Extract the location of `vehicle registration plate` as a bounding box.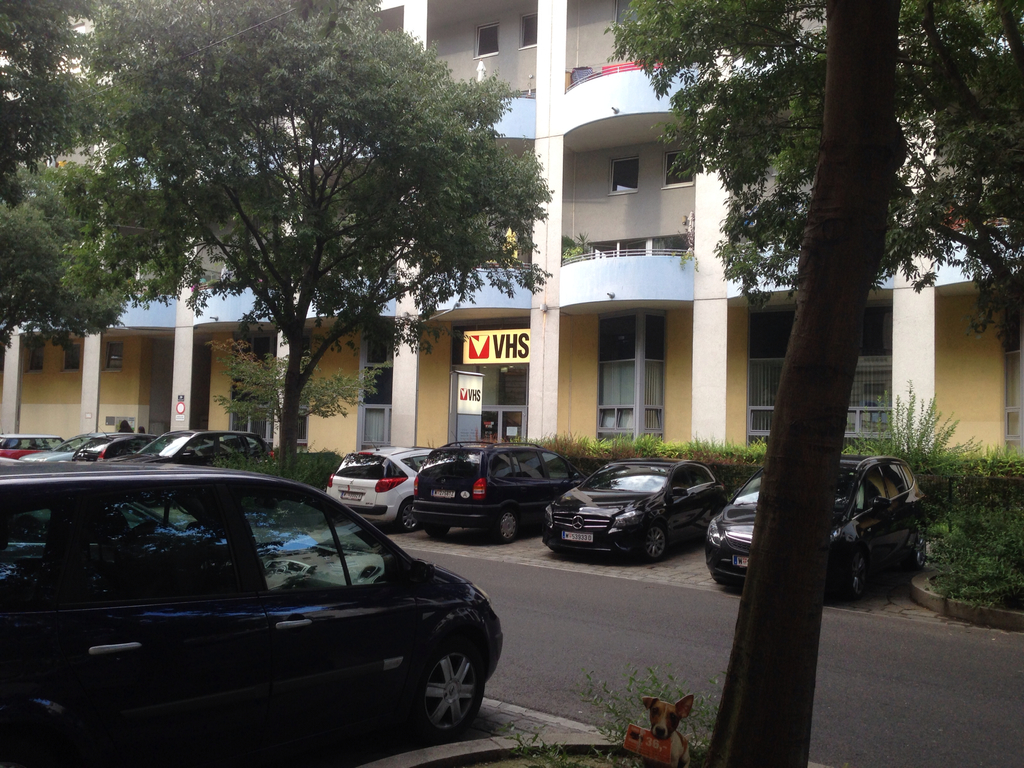
l=429, t=489, r=453, b=494.
